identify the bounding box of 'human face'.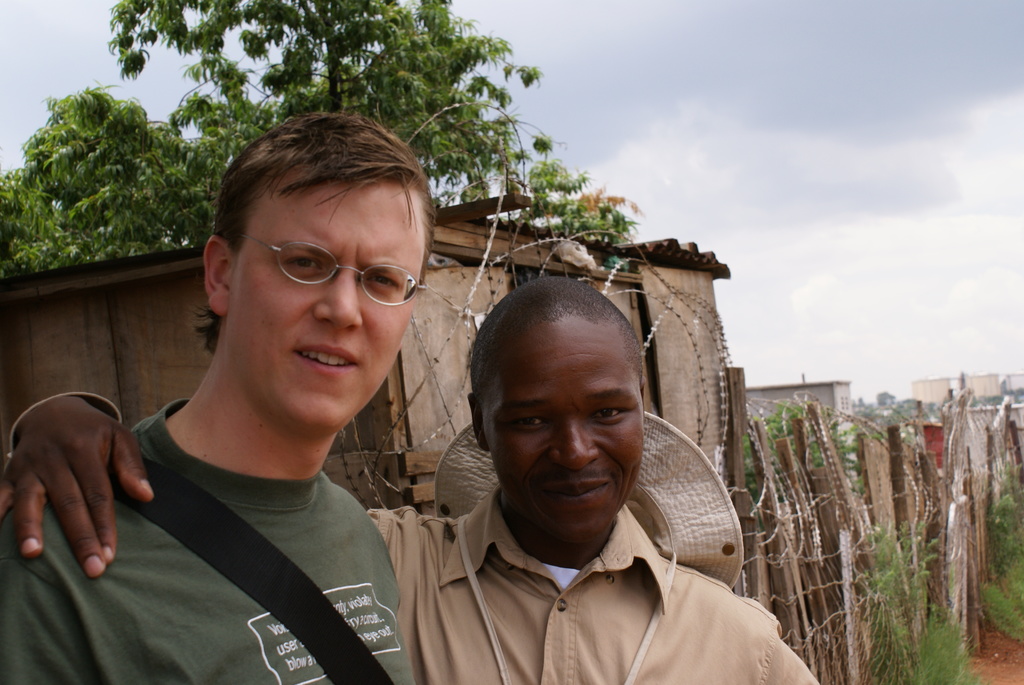
<region>489, 320, 640, 535</region>.
